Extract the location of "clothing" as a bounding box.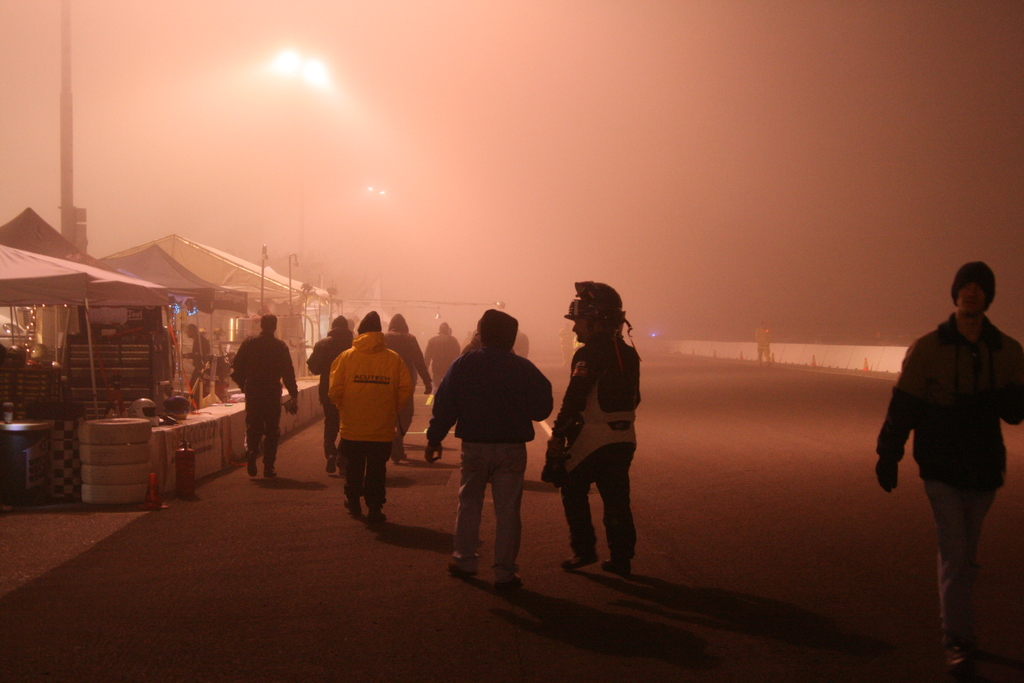
(left=386, top=310, right=423, bottom=452).
